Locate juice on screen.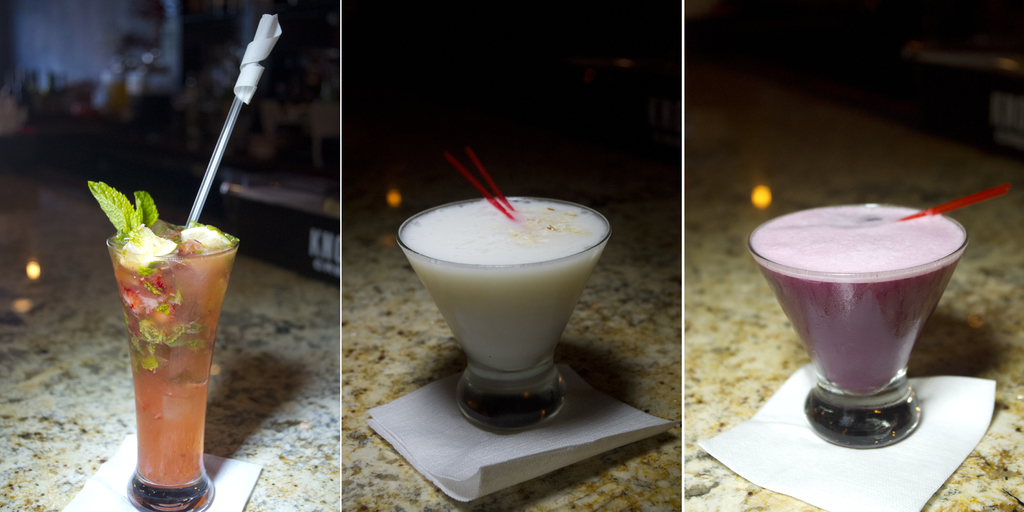
On screen at <region>755, 203, 971, 397</region>.
